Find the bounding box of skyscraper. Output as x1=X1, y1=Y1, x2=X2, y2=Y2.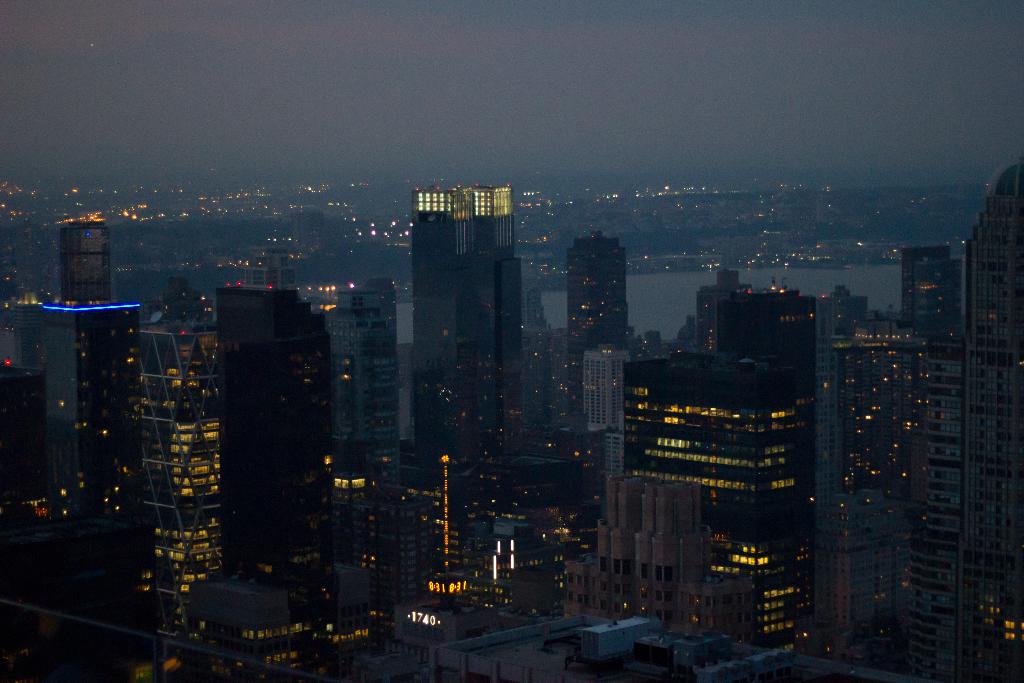
x1=63, y1=208, x2=110, y2=304.
